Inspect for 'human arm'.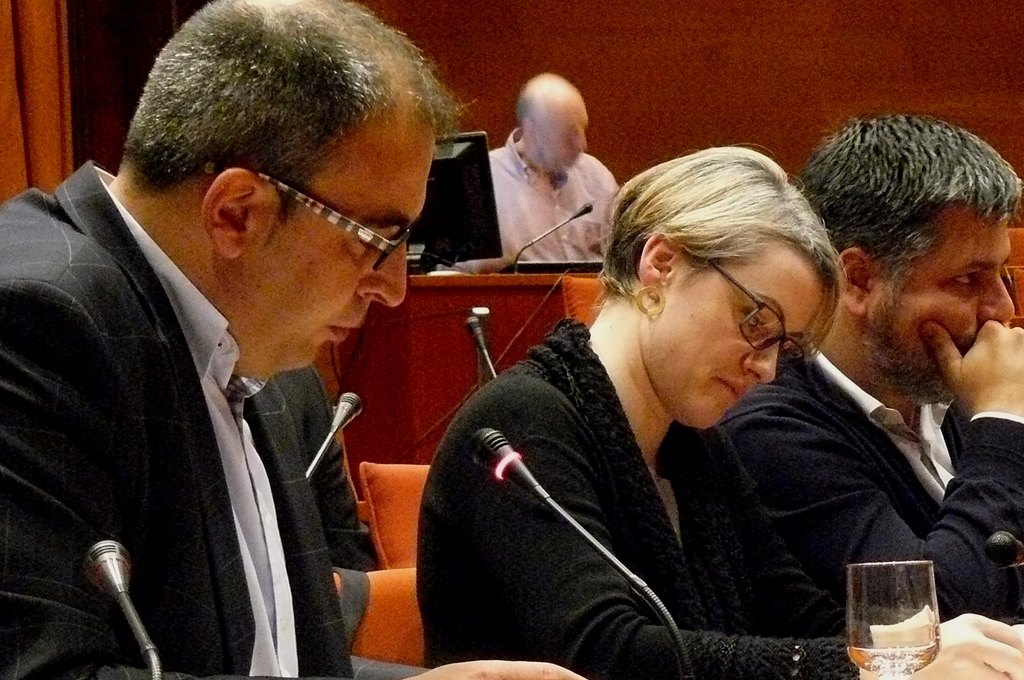
Inspection: 438, 393, 1023, 679.
